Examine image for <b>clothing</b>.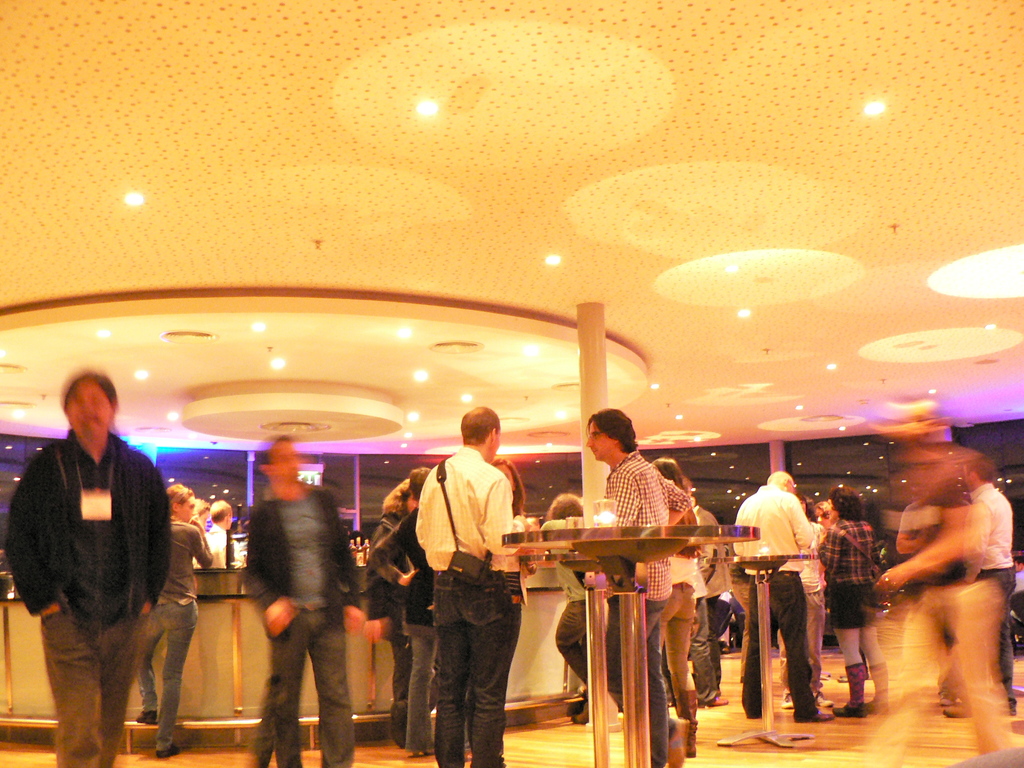
Examination result: l=415, t=442, r=528, b=767.
